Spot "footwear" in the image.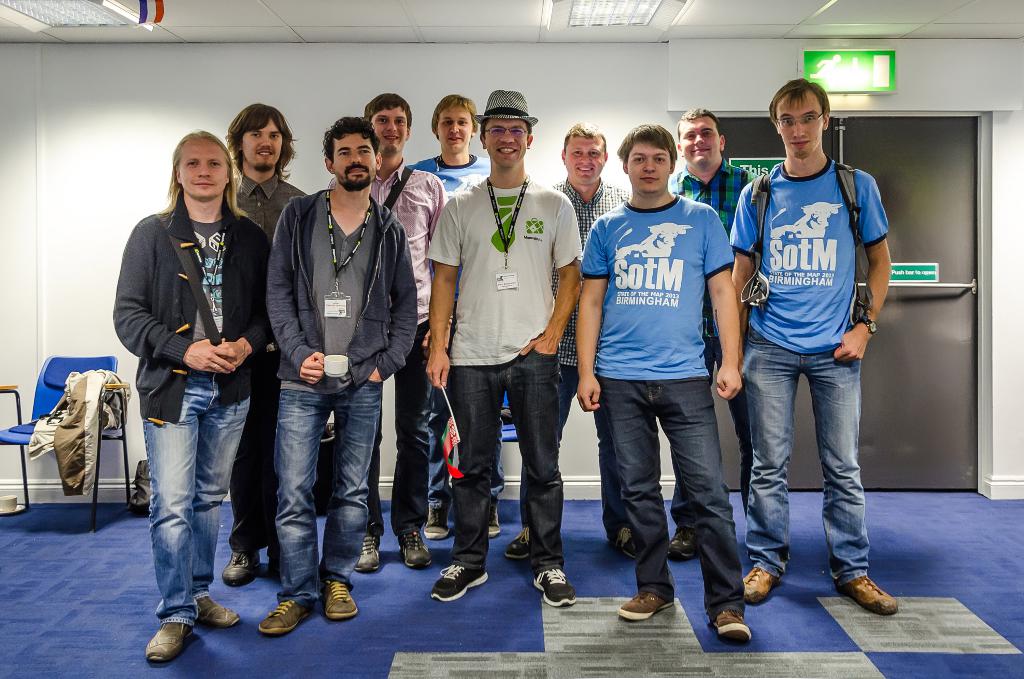
"footwear" found at {"x1": 742, "y1": 561, "x2": 783, "y2": 605}.
